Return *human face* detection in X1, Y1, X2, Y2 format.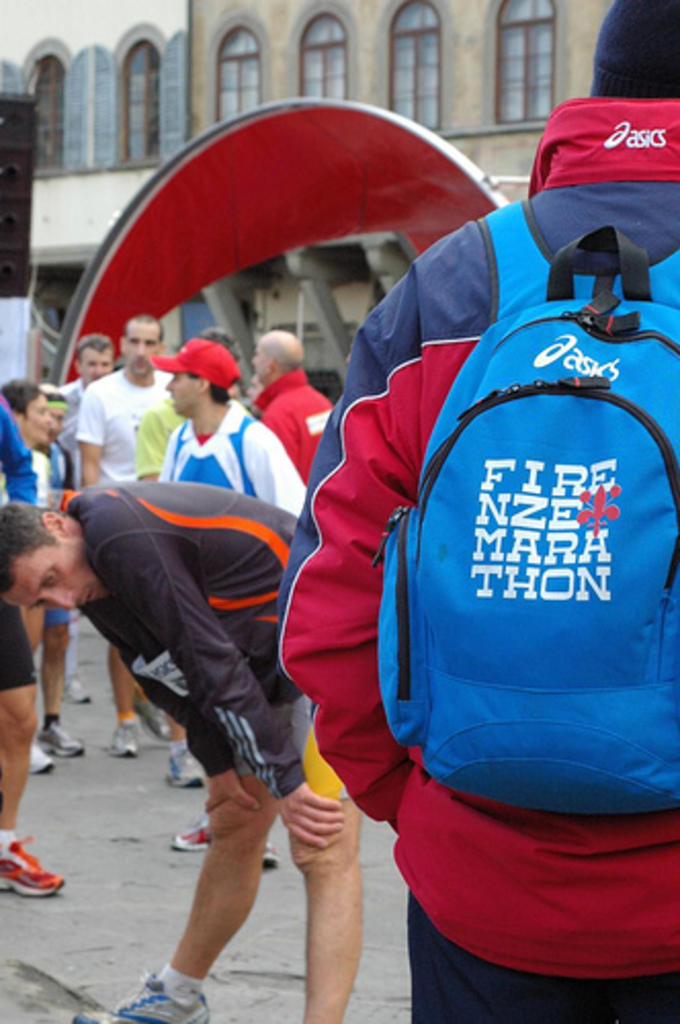
82, 346, 111, 375.
